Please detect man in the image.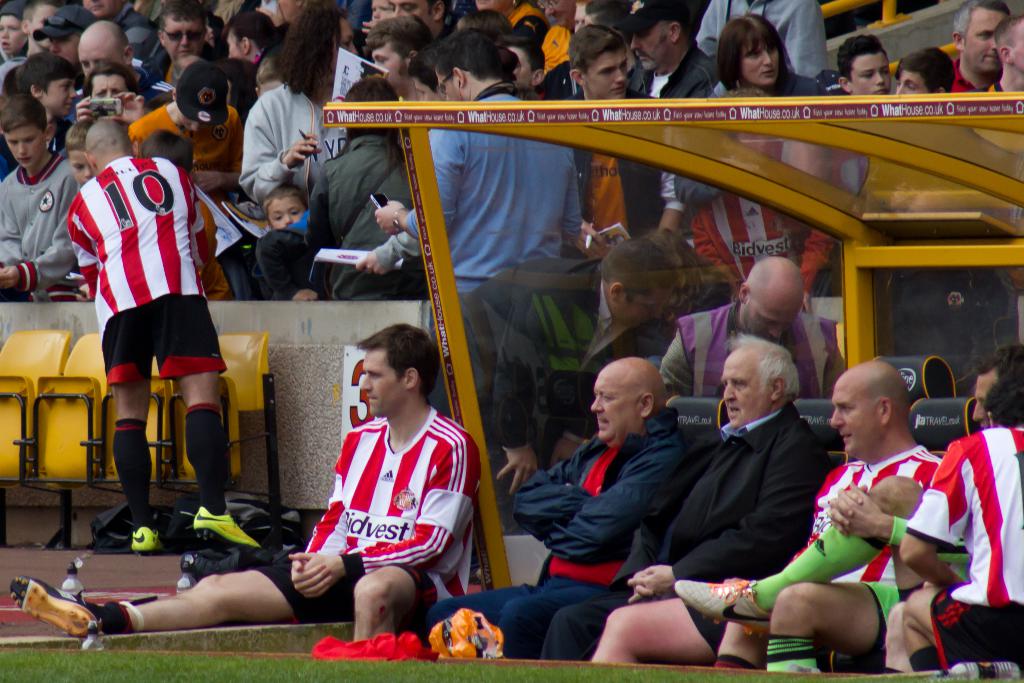
(x1=415, y1=355, x2=688, y2=662).
